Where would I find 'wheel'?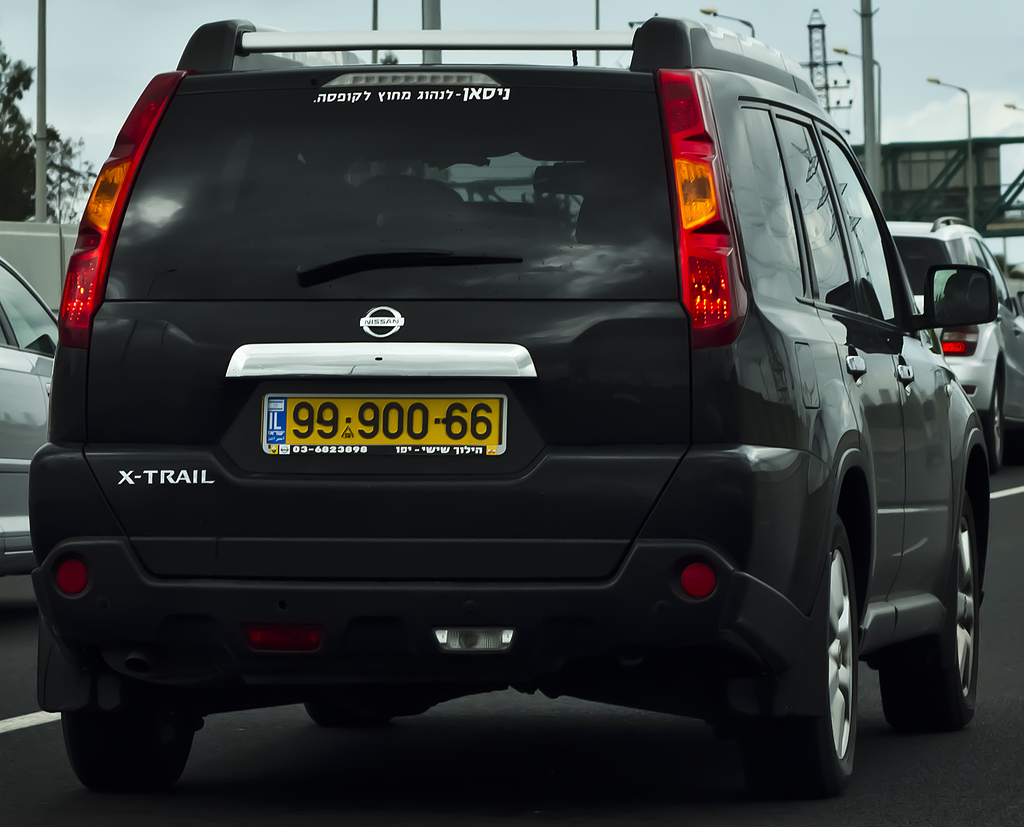
At <region>304, 699, 387, 725</region>.
